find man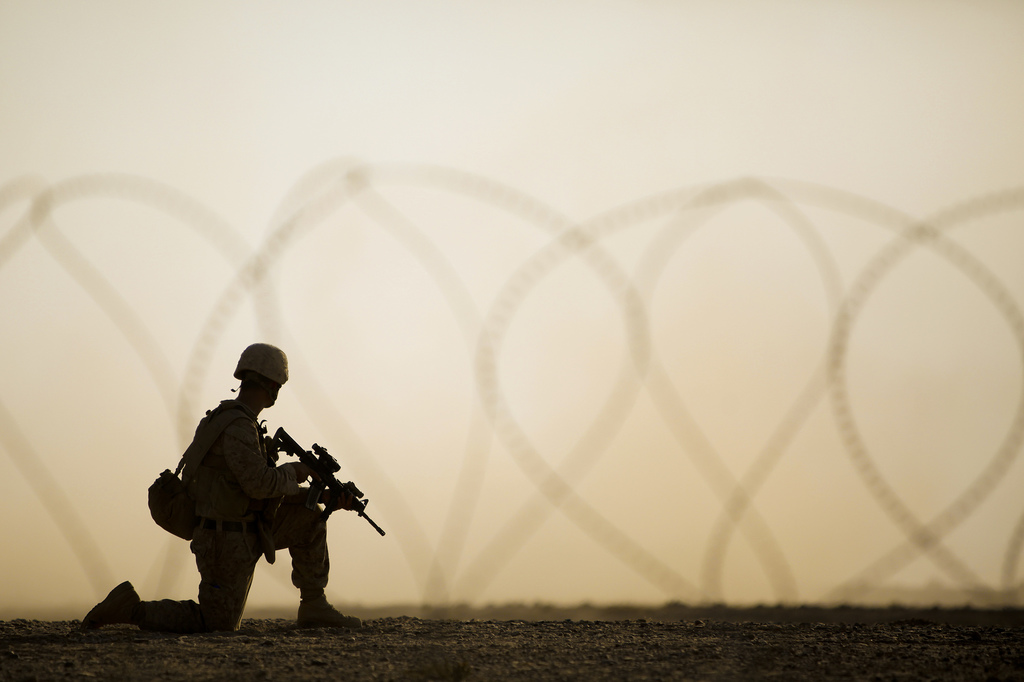
bbox=[179, 401, 367, 632]
